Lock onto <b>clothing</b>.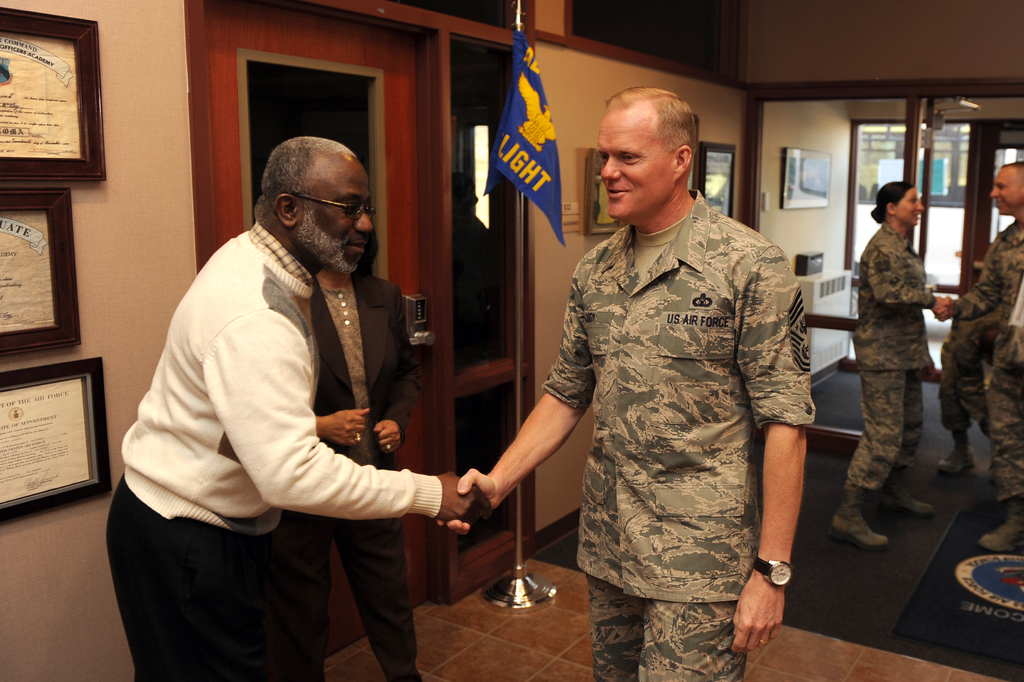
Locked: (left=525, top=156, right=829, bottom=650).
